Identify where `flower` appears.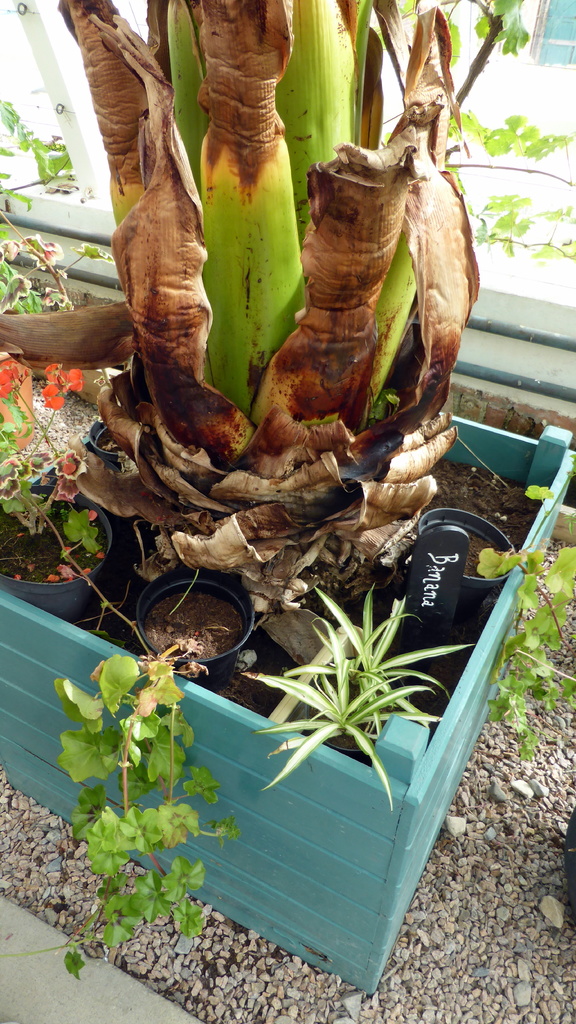
Appears at 44,363,86,410.
